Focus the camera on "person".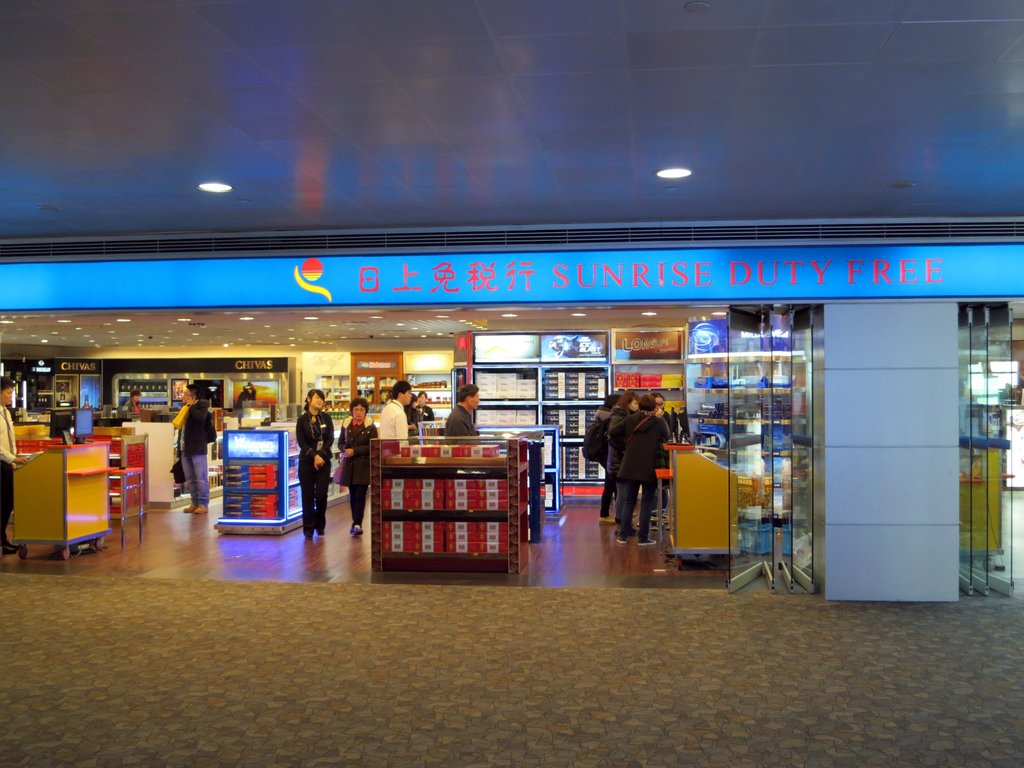
Focus region: 120/388/142/411.
